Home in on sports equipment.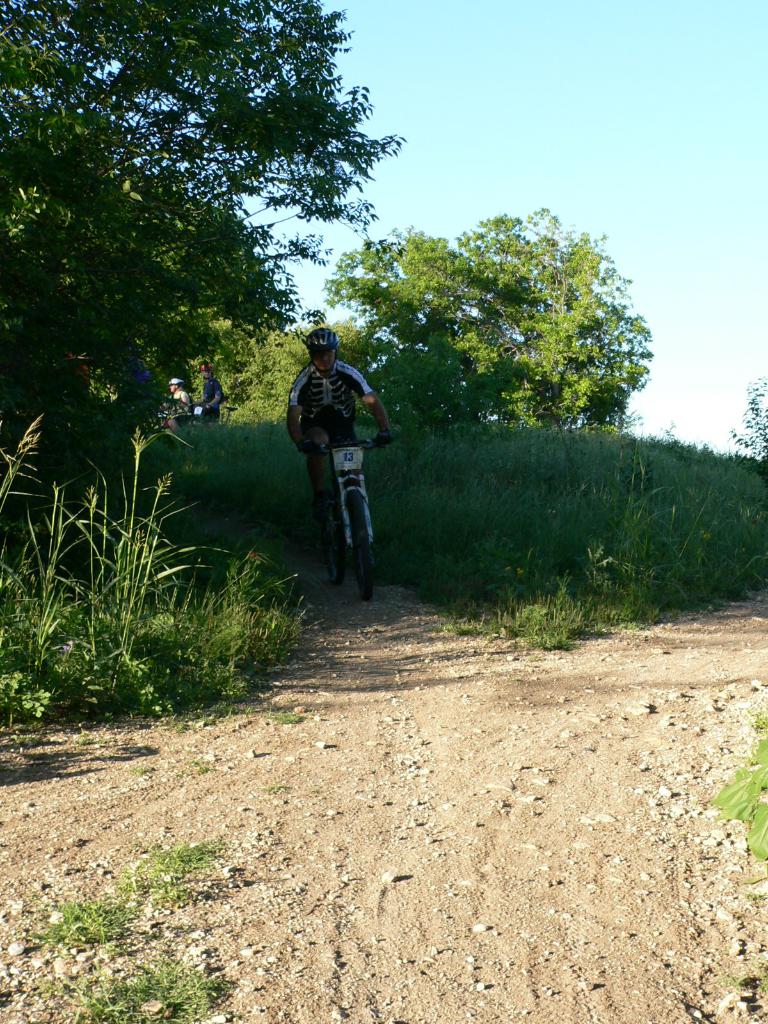
Homed in at [left=373, top=427, right=392, bottom=449].
